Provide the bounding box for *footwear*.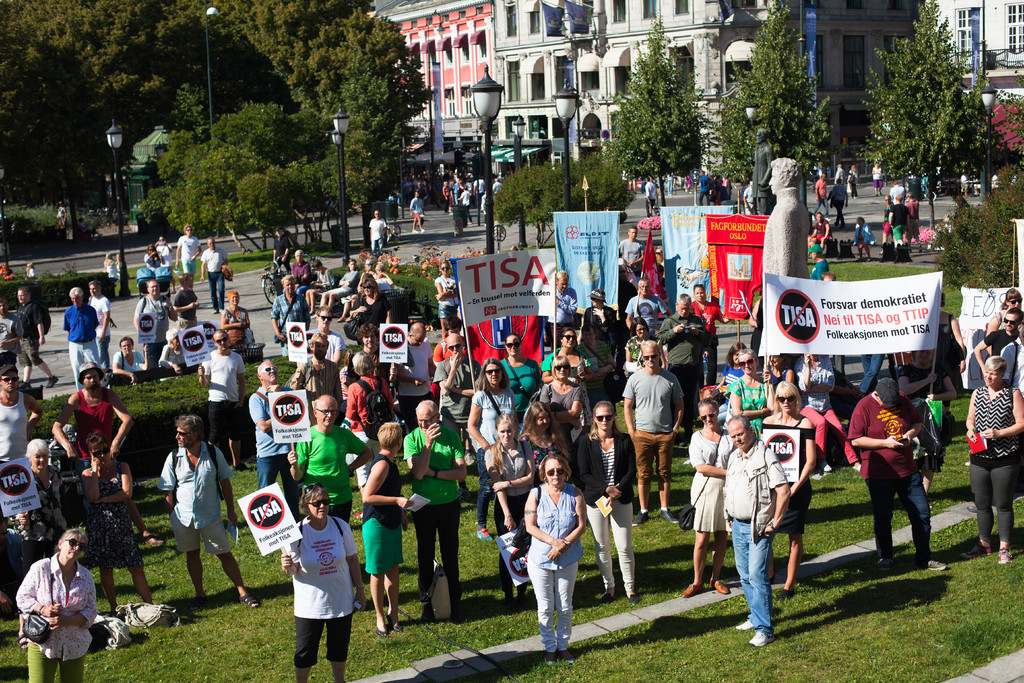
Rect(875, 557, 892, 569).
